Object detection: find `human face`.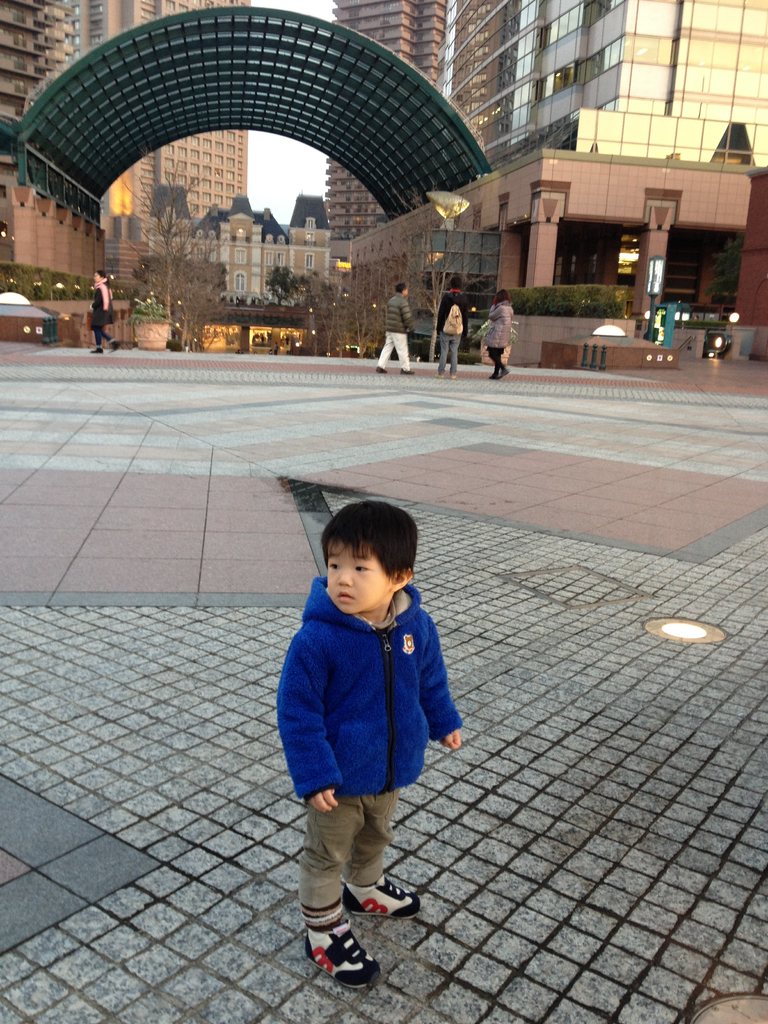
92 271 102 285.
